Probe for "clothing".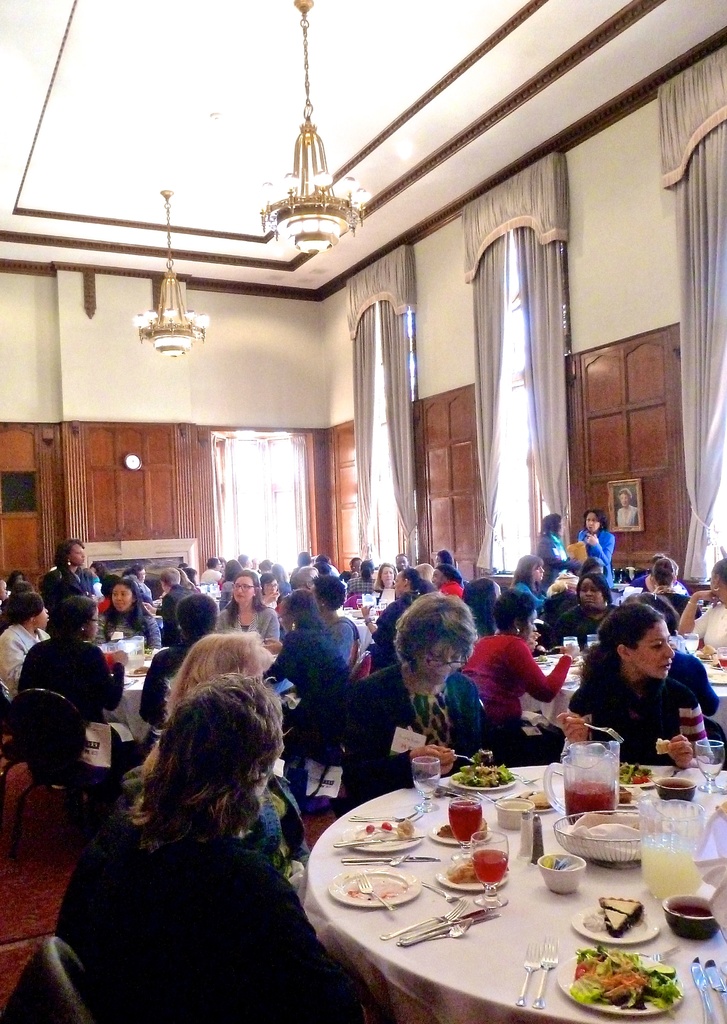
Probe result: BBox(374, 592, 413, 657).
